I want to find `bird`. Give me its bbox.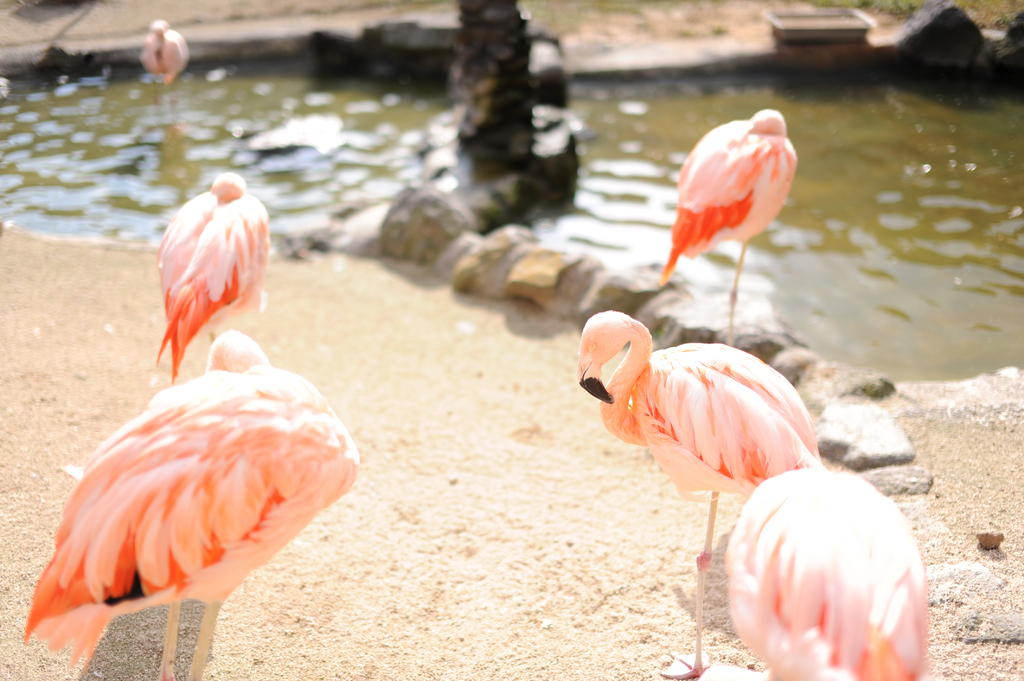
left=21, top=332, right=370, bottom=680.
